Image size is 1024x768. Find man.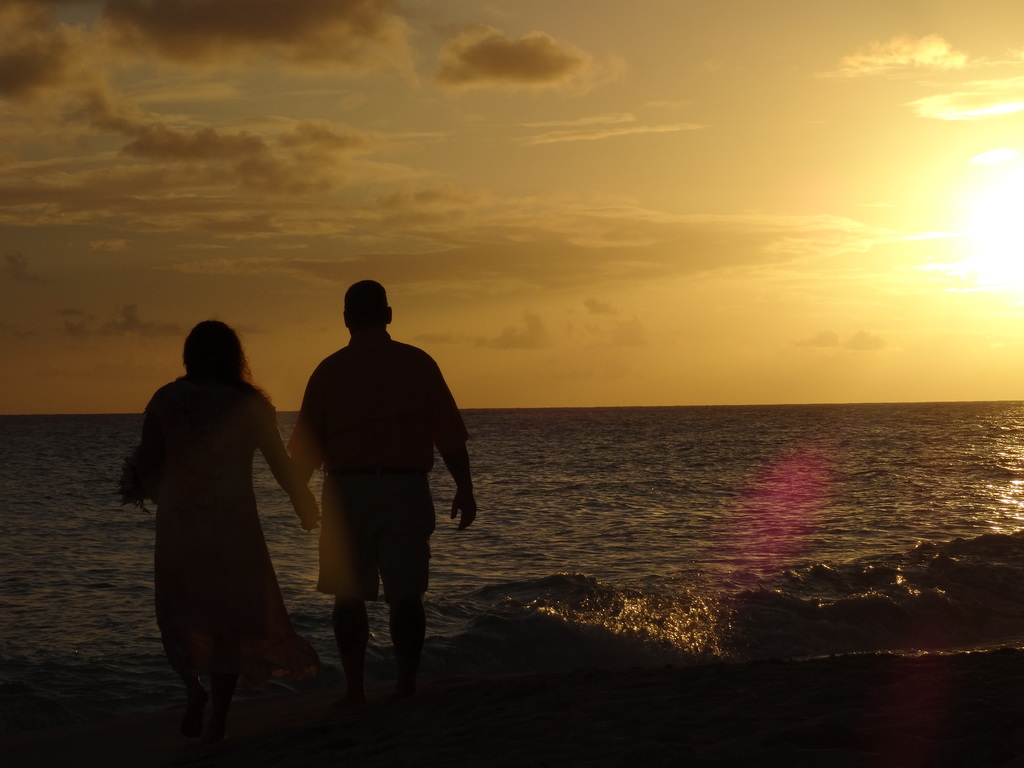
279/274/467/708.
